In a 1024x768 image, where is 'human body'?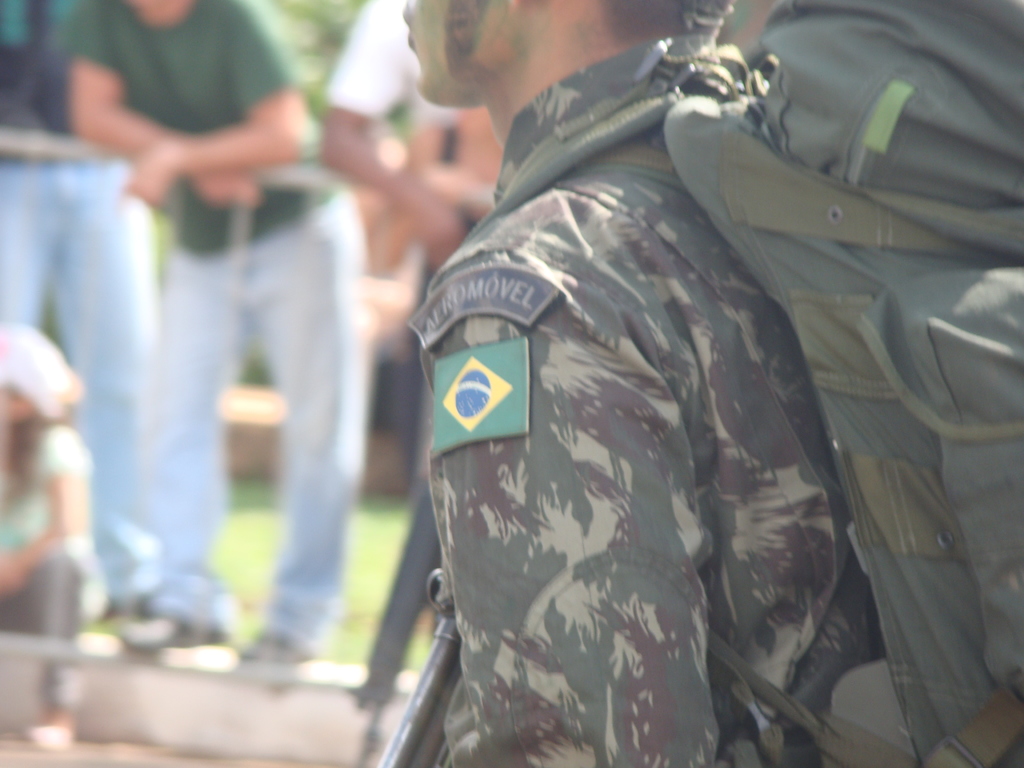
9/323/93/761.
